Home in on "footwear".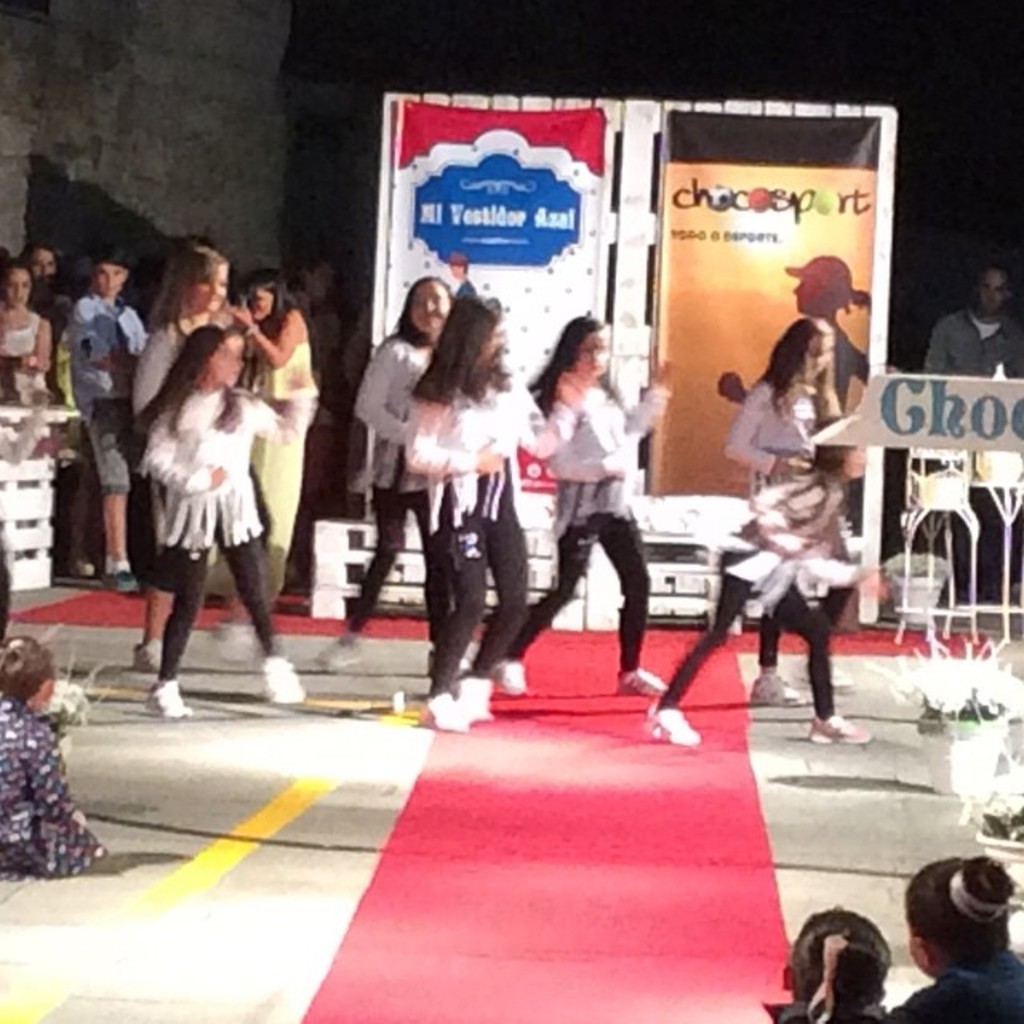
Homed in at 318 635 374 672.
